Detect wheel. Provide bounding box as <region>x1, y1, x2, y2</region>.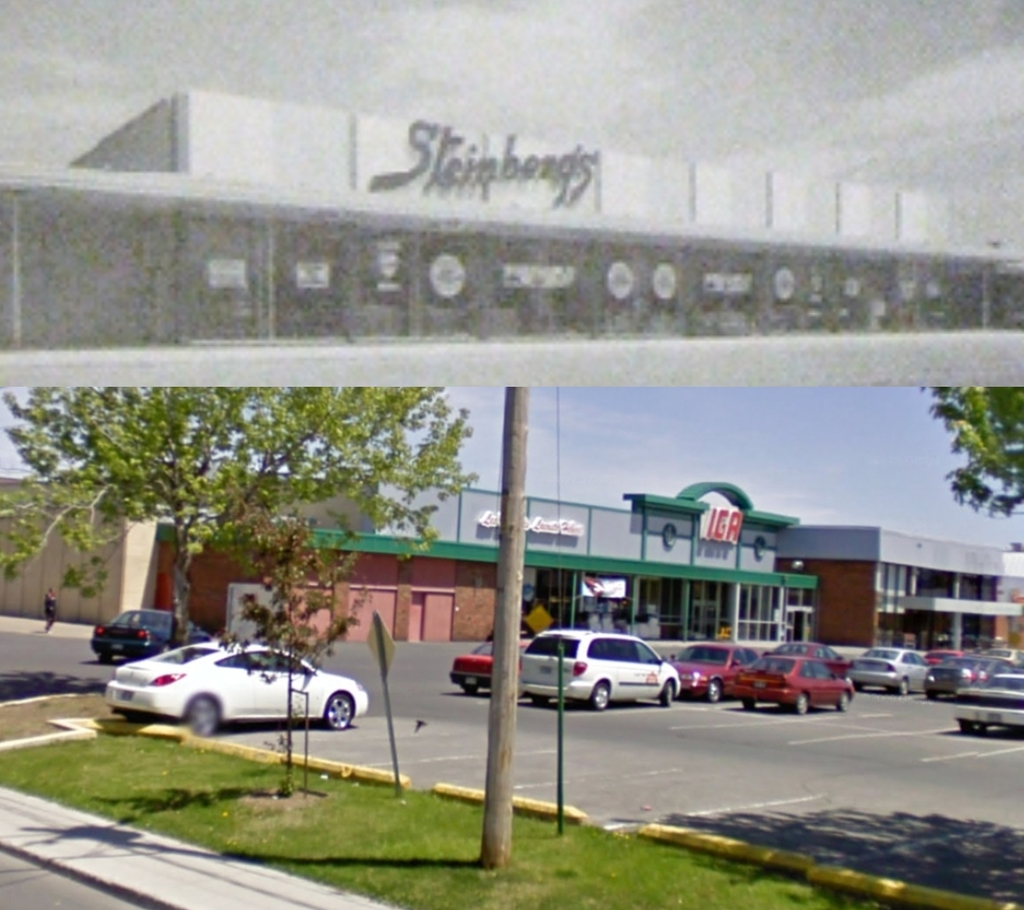
<region>587, 681, 609, 712</region>.
